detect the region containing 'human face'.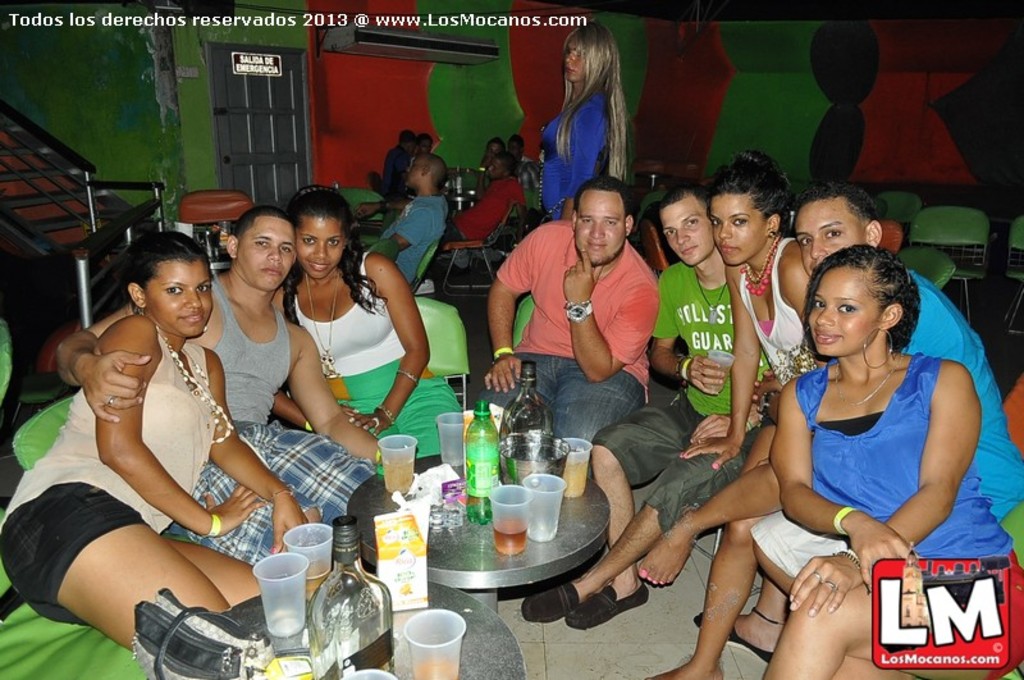
Rect(659, 195, 713, 266).
